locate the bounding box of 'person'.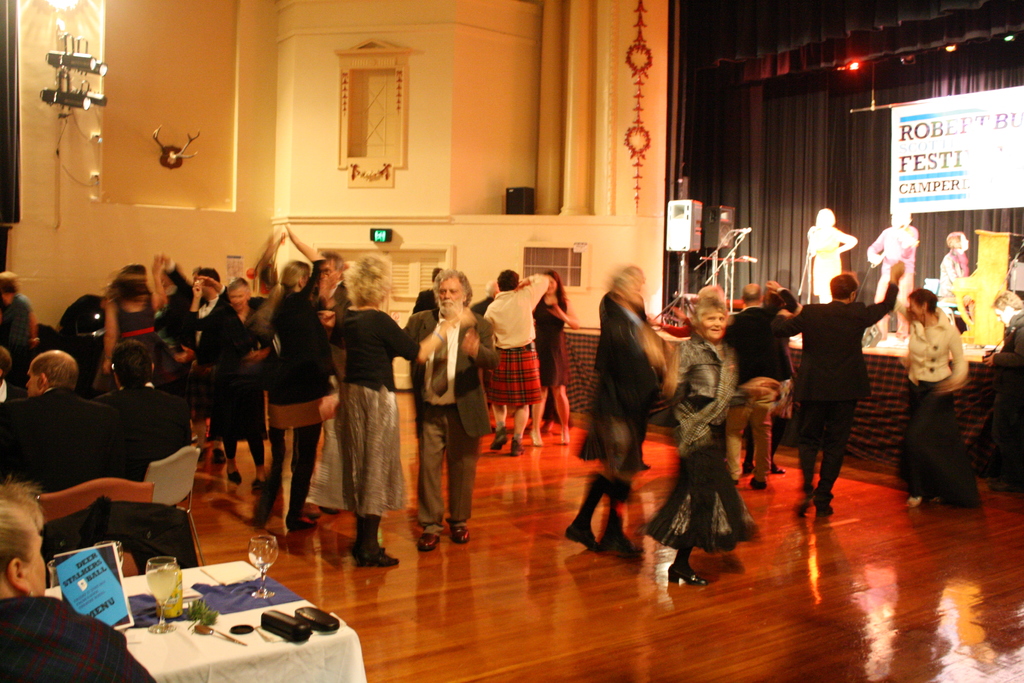
Bounding box: {"x1": 806, "y1": 203, "x2": 857, "y2": 304}.
